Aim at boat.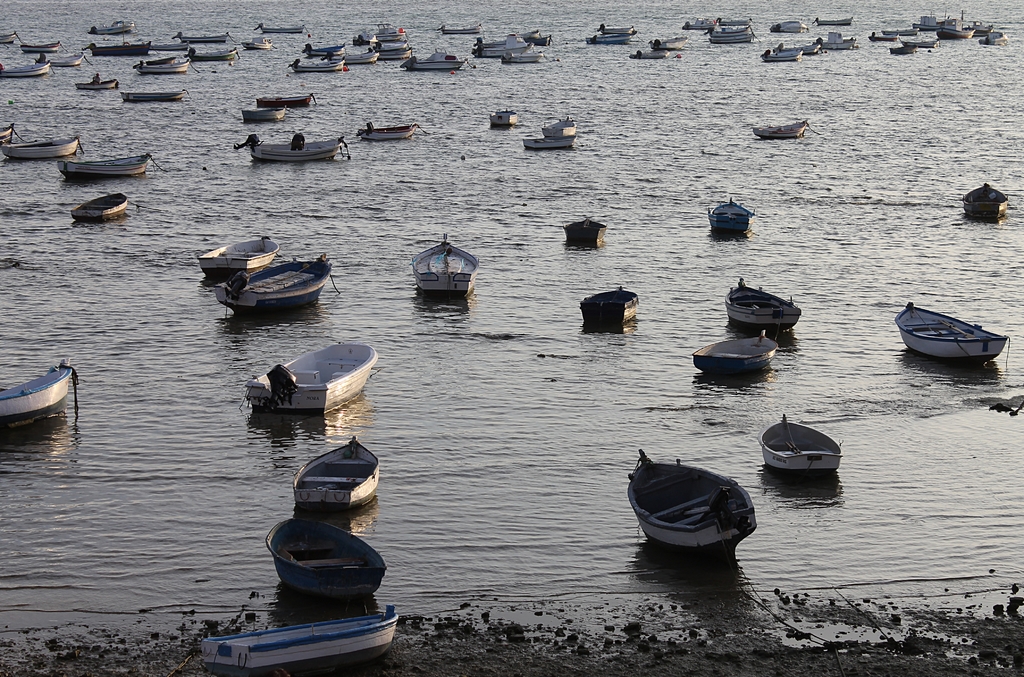
Aimed at detection(246, 42, 274, 50).
